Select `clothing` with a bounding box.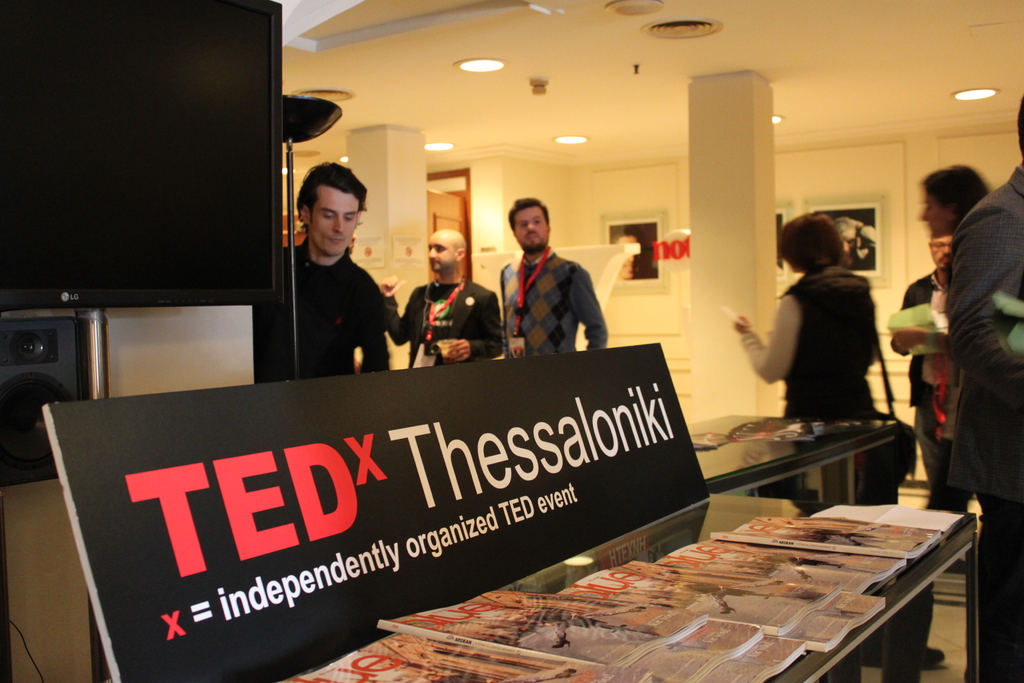
{"left": 740, "top": 263, "right": 877, "bottom": 416}.
